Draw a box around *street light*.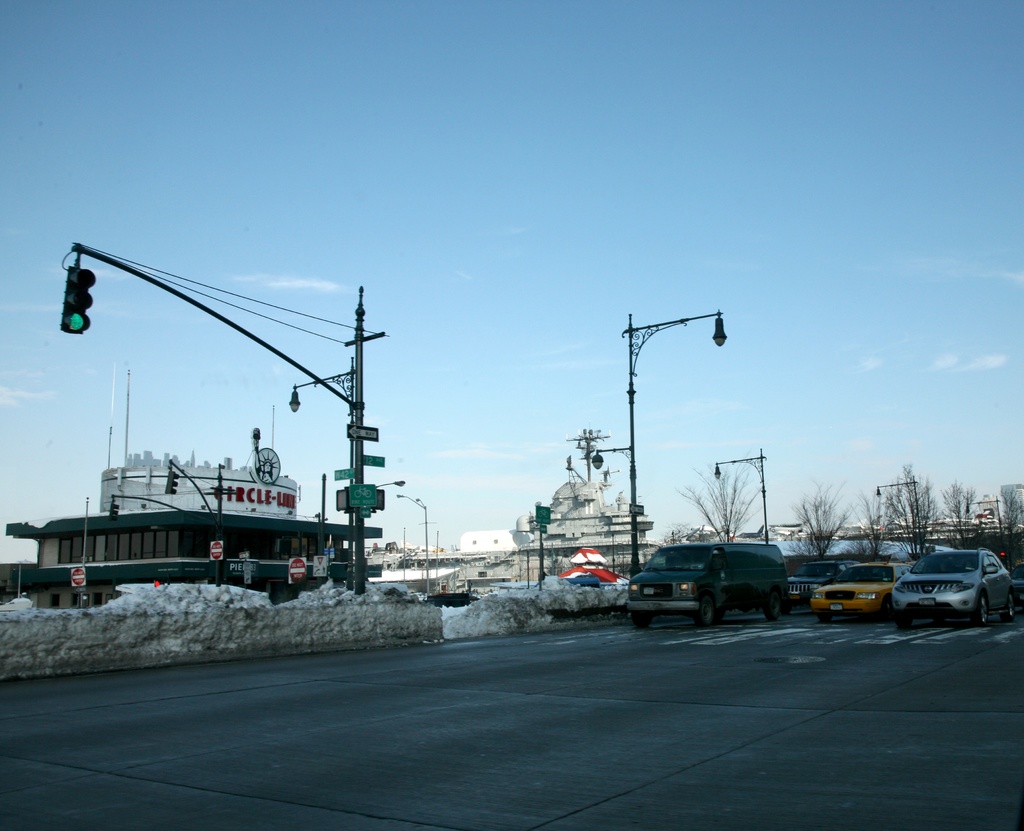
[705,448,767,544].
